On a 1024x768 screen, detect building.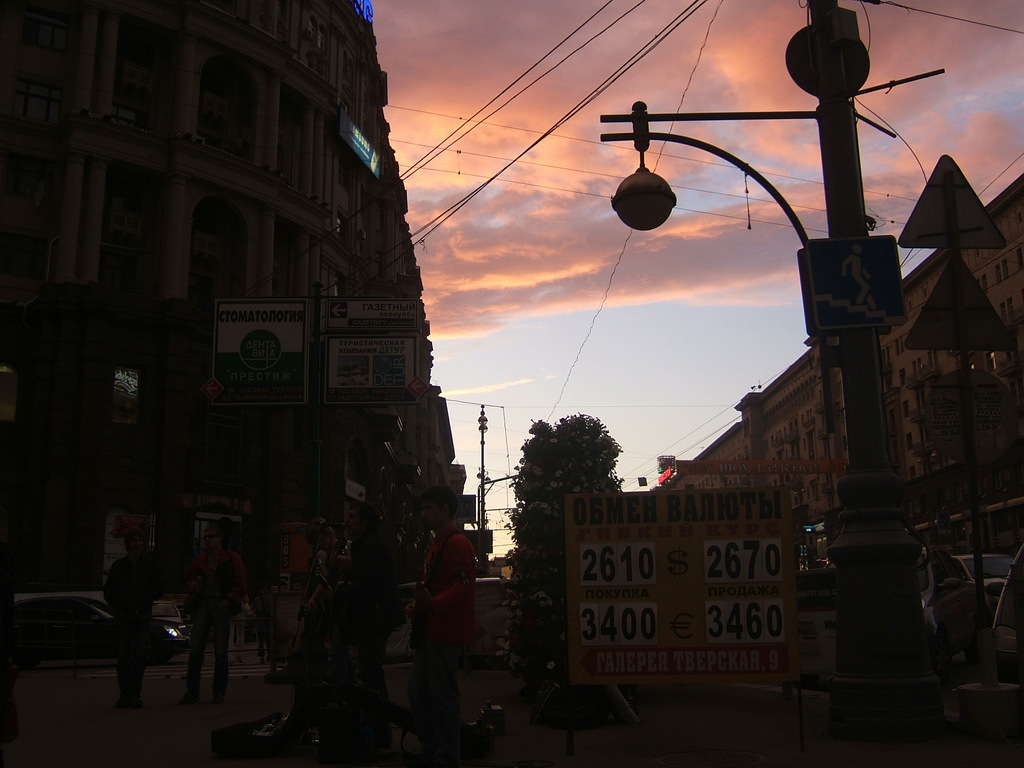
detection(659, 175, 1023, 556).
